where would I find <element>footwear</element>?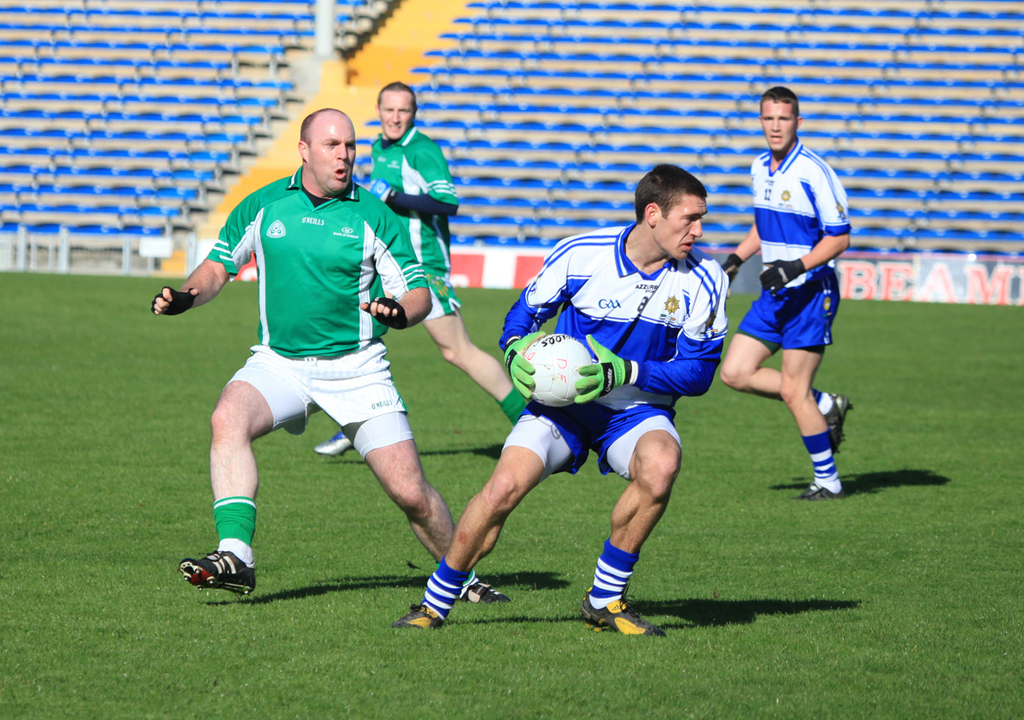
At [796,484,846,506].
